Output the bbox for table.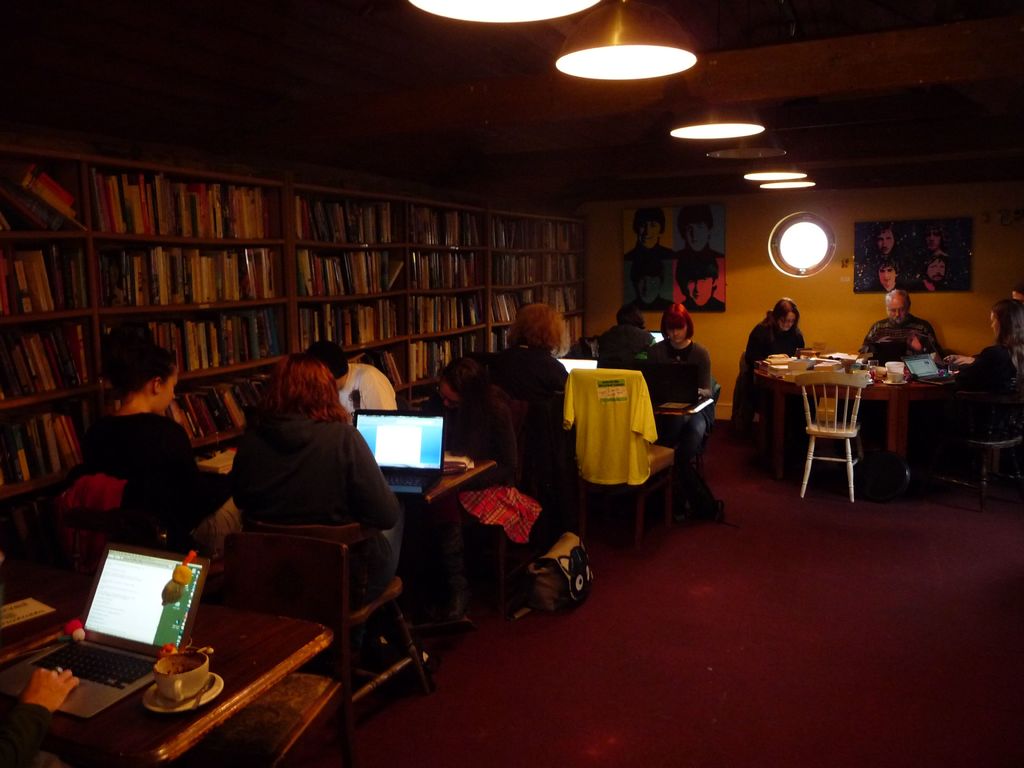
{"x1": 658, "y1": 399, "x2": 715, "y2": 421}.
